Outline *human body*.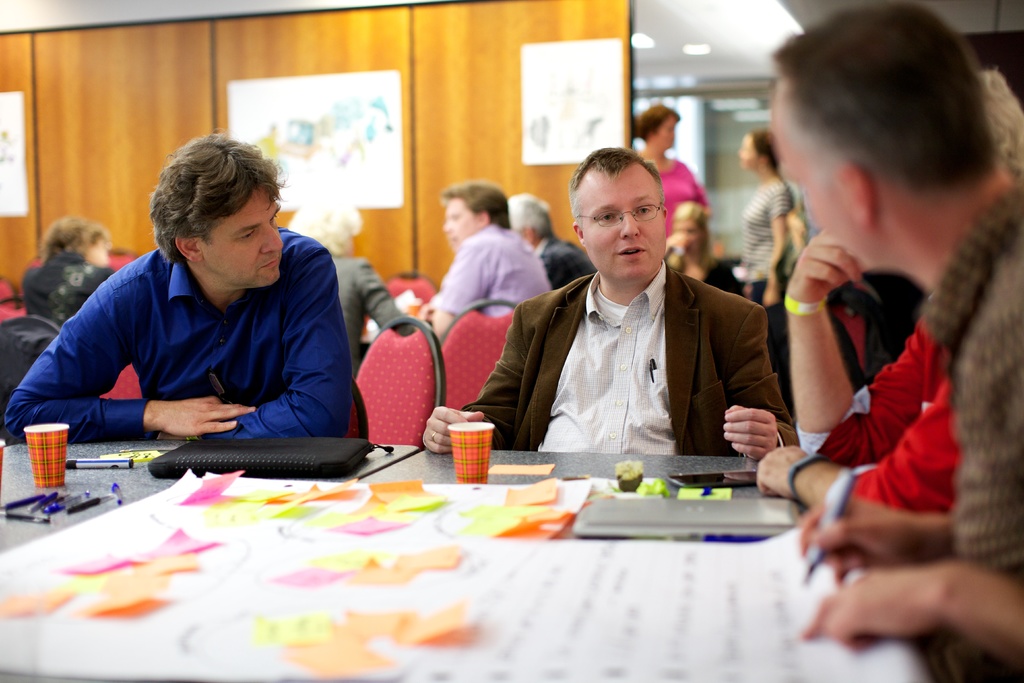
Outline: 329:251:413:381.
